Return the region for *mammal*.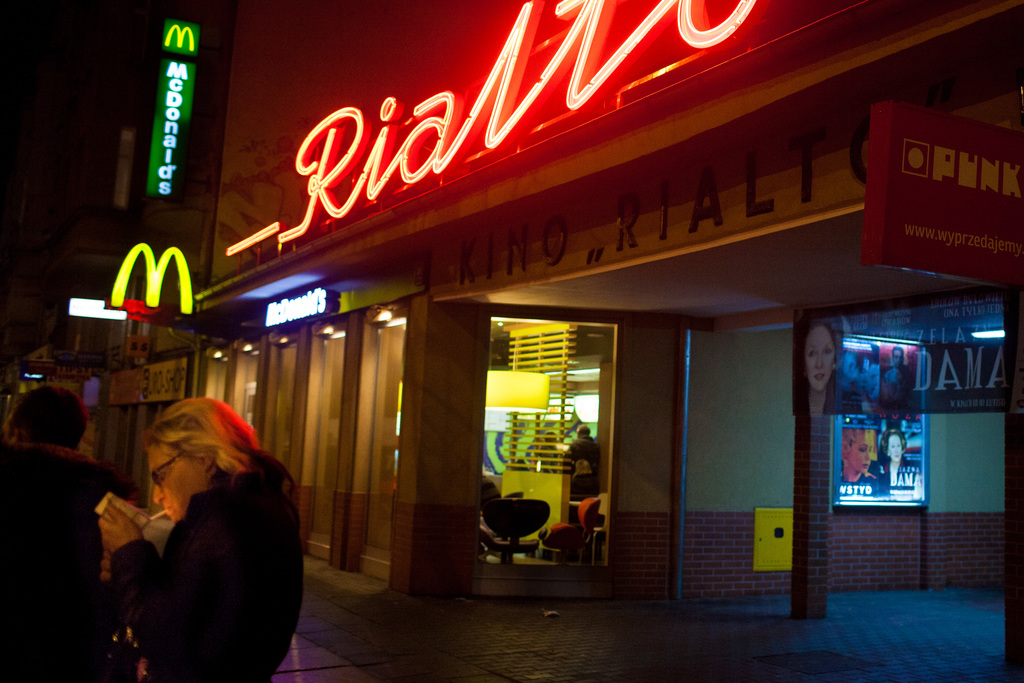
rect(0, 381, 122, 682).
